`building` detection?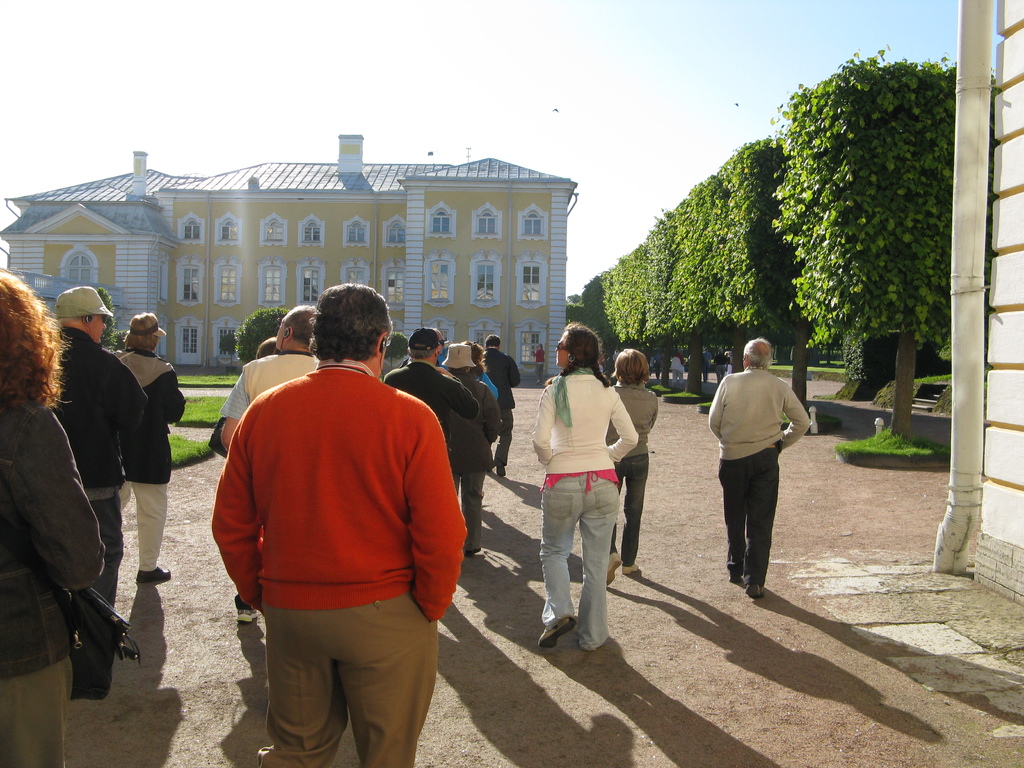
0:132:580:376
